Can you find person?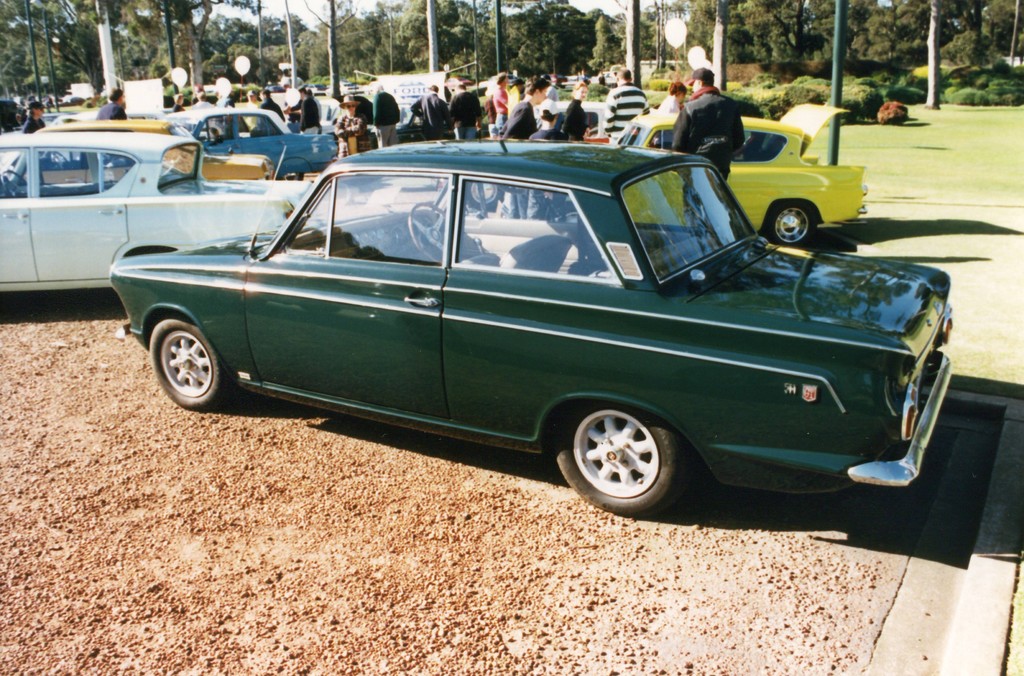
Yes, bounding box: left=668, top=65, right=746, bottom=213.
